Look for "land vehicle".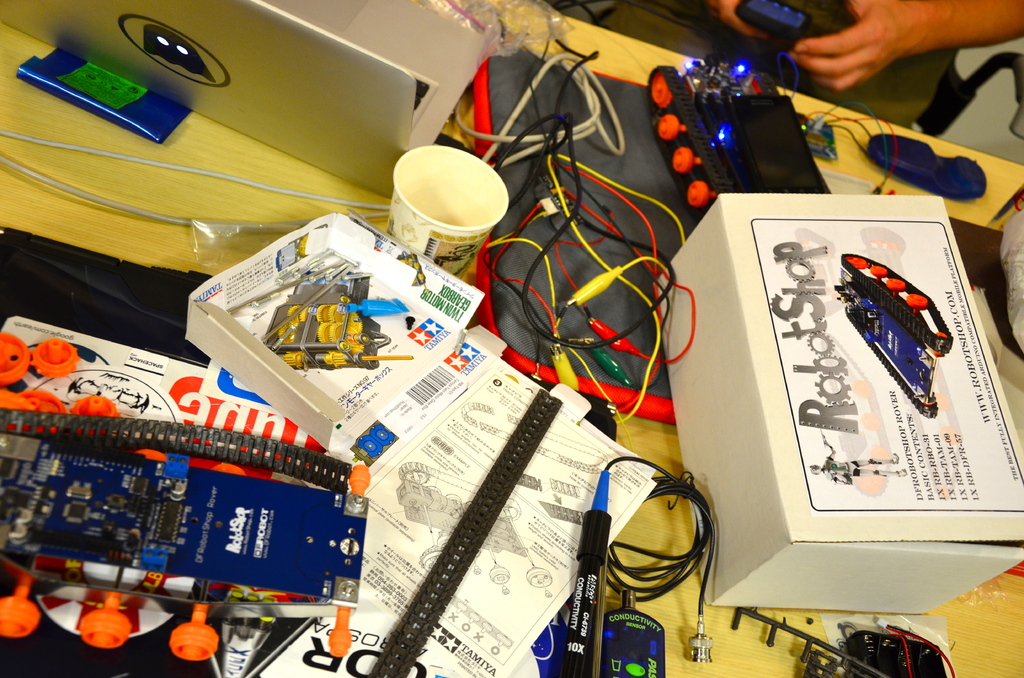
Found: 646,52,783,218.
